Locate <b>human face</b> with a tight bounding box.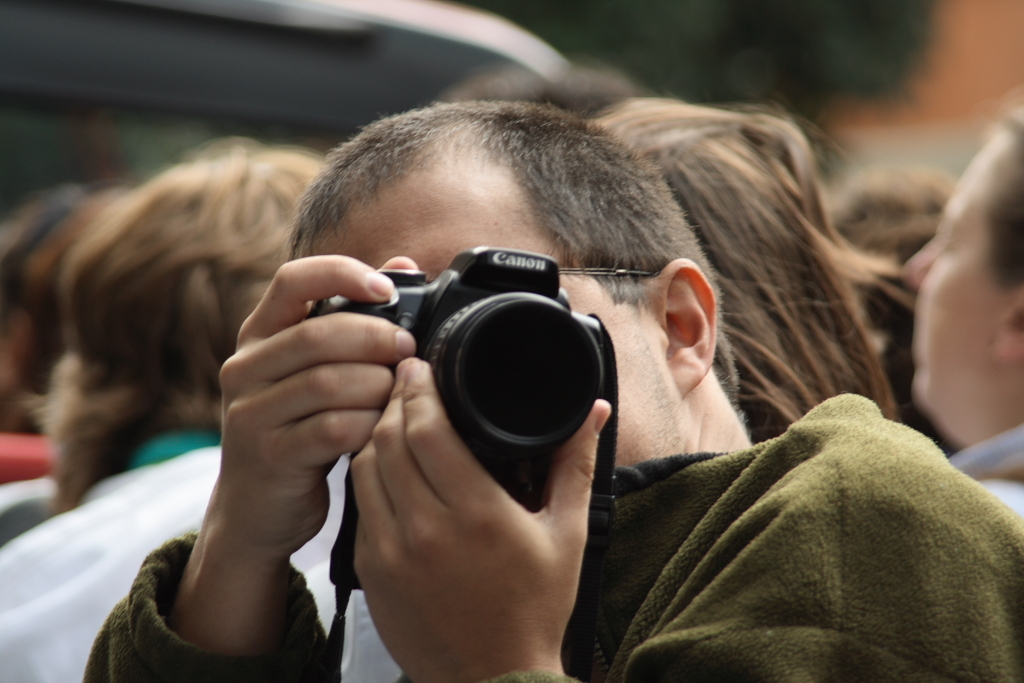
[x1=297, y1=145, x2=696, y2=468].
